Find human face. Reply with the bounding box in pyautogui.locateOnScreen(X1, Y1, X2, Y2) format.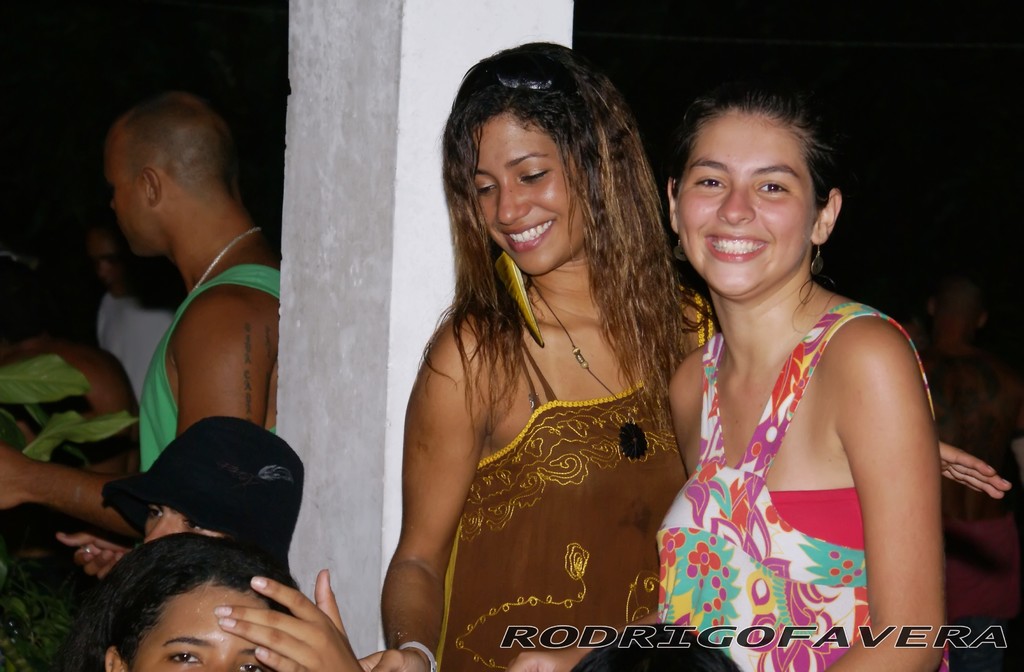
pyautogui.locateOnScreen(82, 223, 125, 294).
